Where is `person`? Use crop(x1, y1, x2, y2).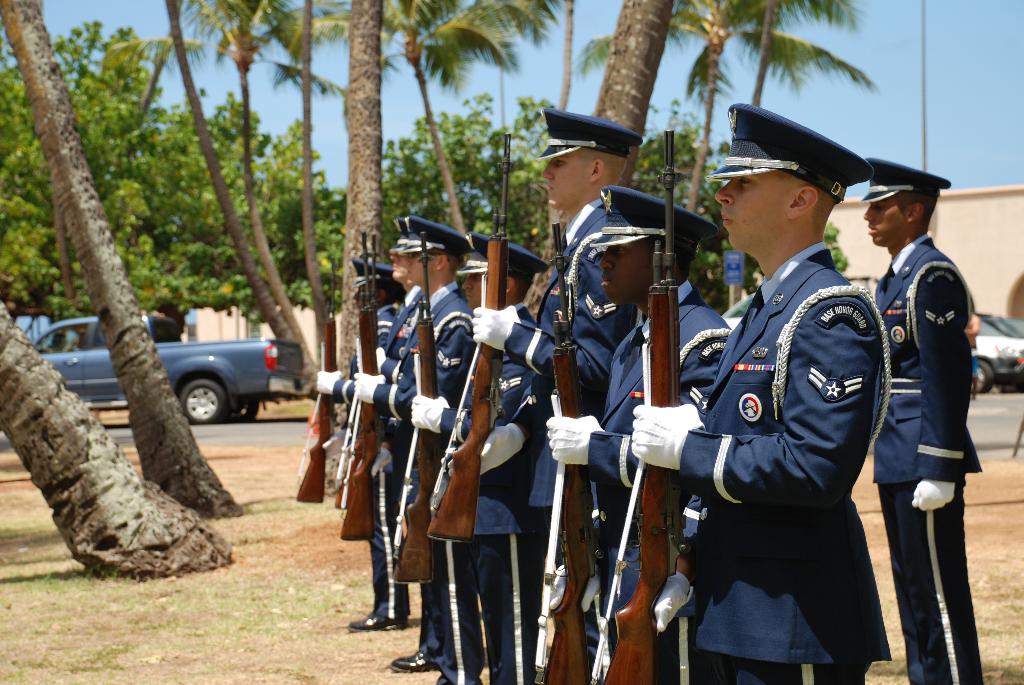
crop(861, 159, 981, 684).
